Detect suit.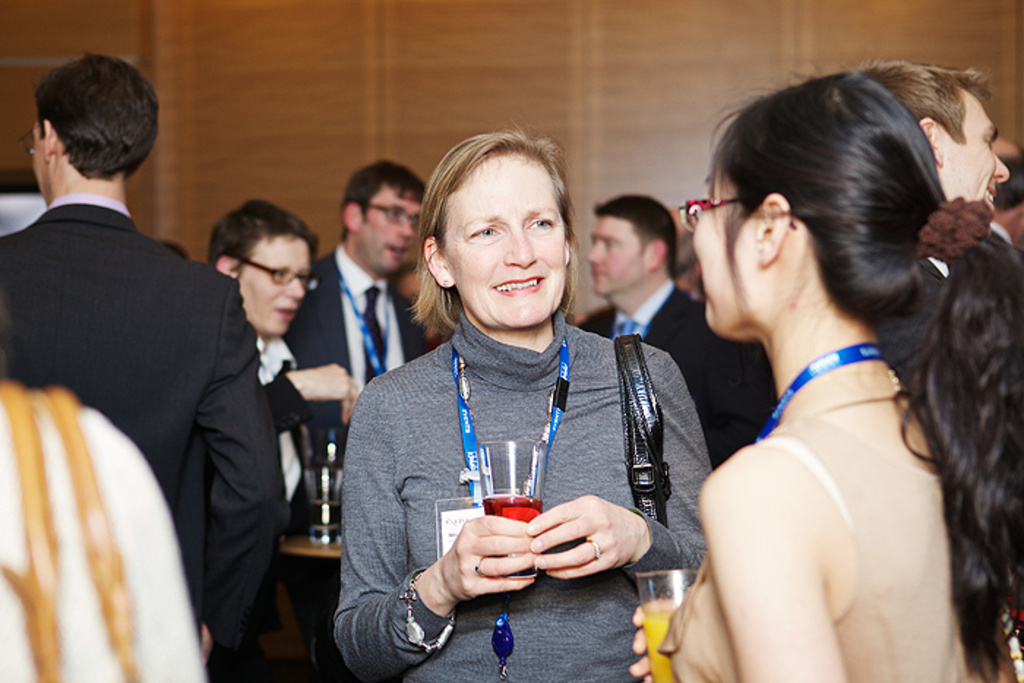
Detected at (left=38, top=152, right=310, bottom=671).
